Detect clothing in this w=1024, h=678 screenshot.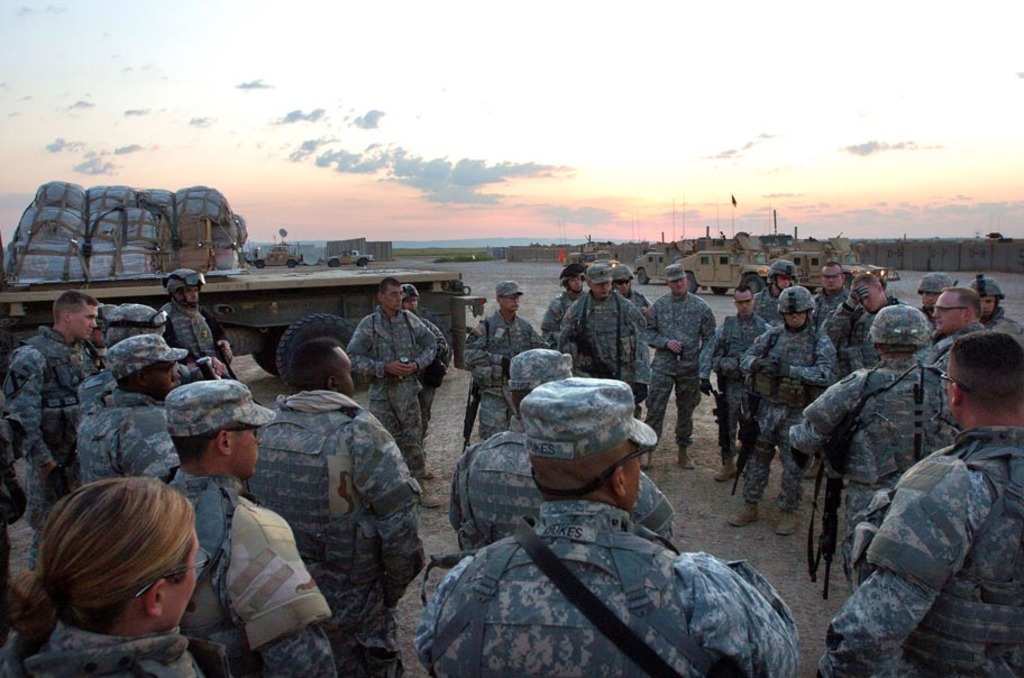
Detection: bbox=(408, 502, 798, 677).
